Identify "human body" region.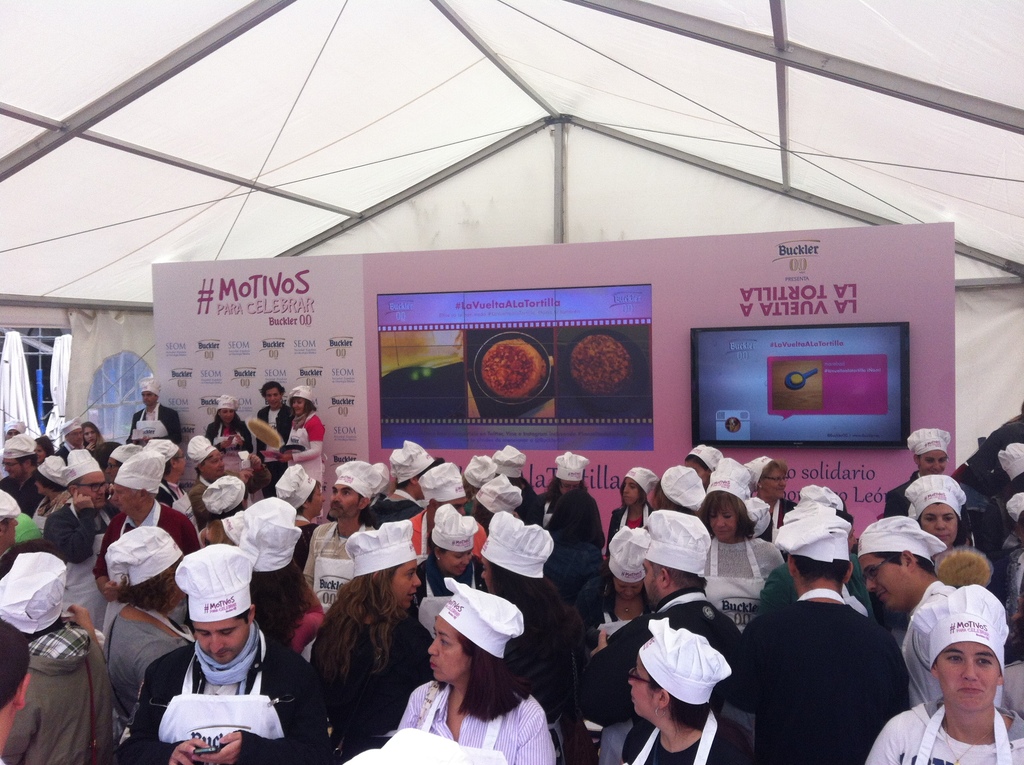
Region: {"x1": 389, "y1": 611, "x2": 543, "y2": 764}.
